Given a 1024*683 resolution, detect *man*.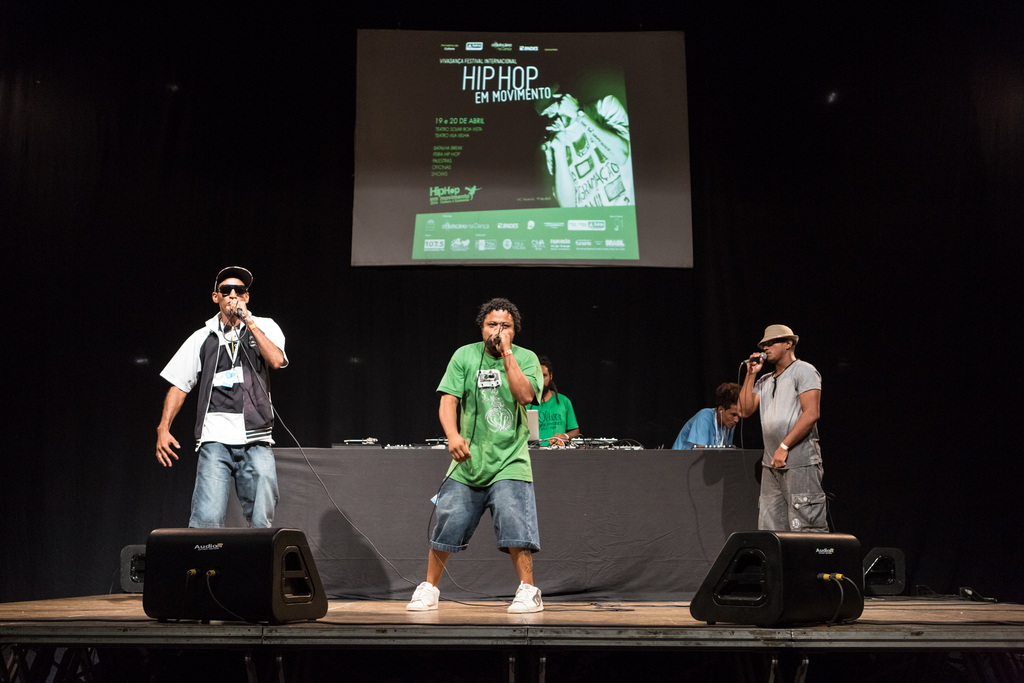
l=147, t=259, r=288, b=528.
